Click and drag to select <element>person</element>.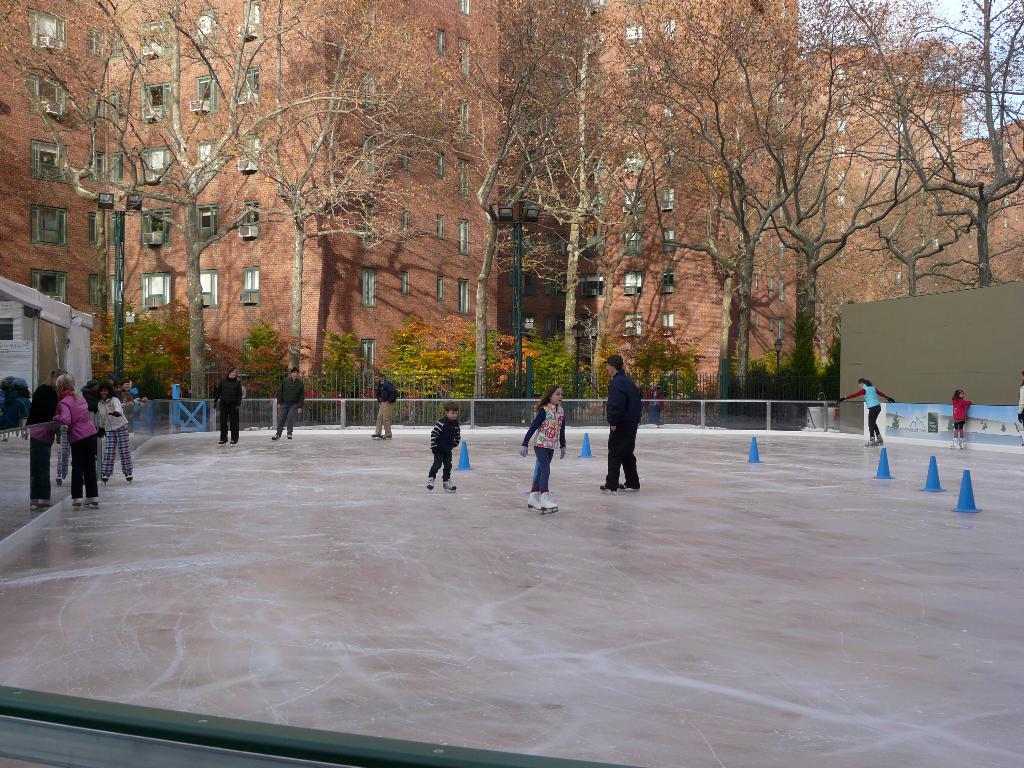
Selection: left=523, top=387, right=563, bottom=513.
